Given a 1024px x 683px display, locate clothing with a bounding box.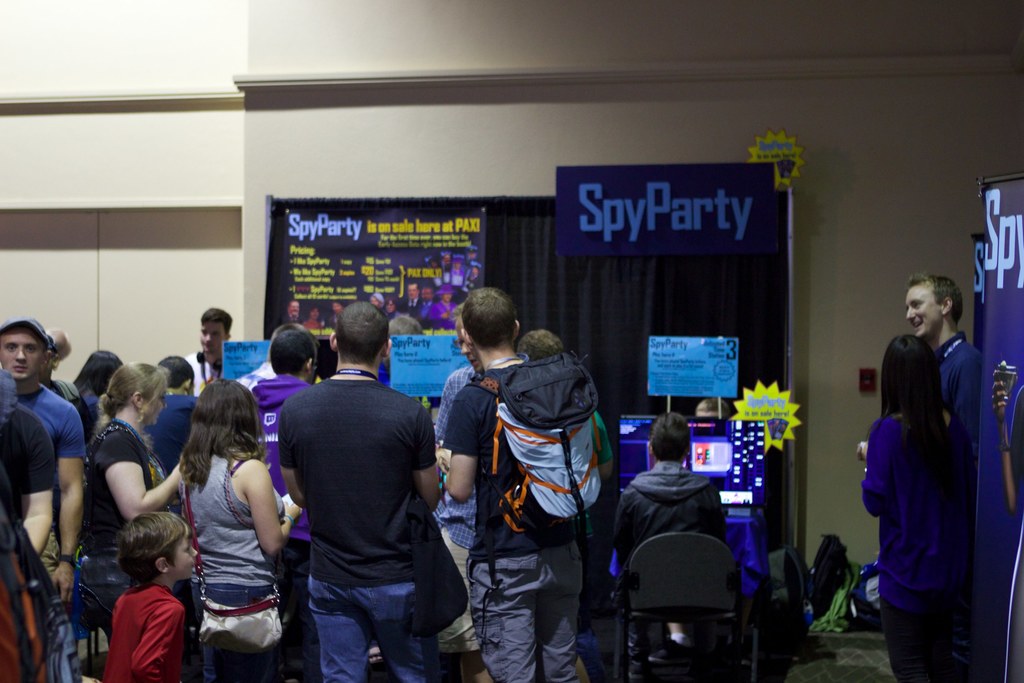
Located: bbox(95, 580, 184, 673).
